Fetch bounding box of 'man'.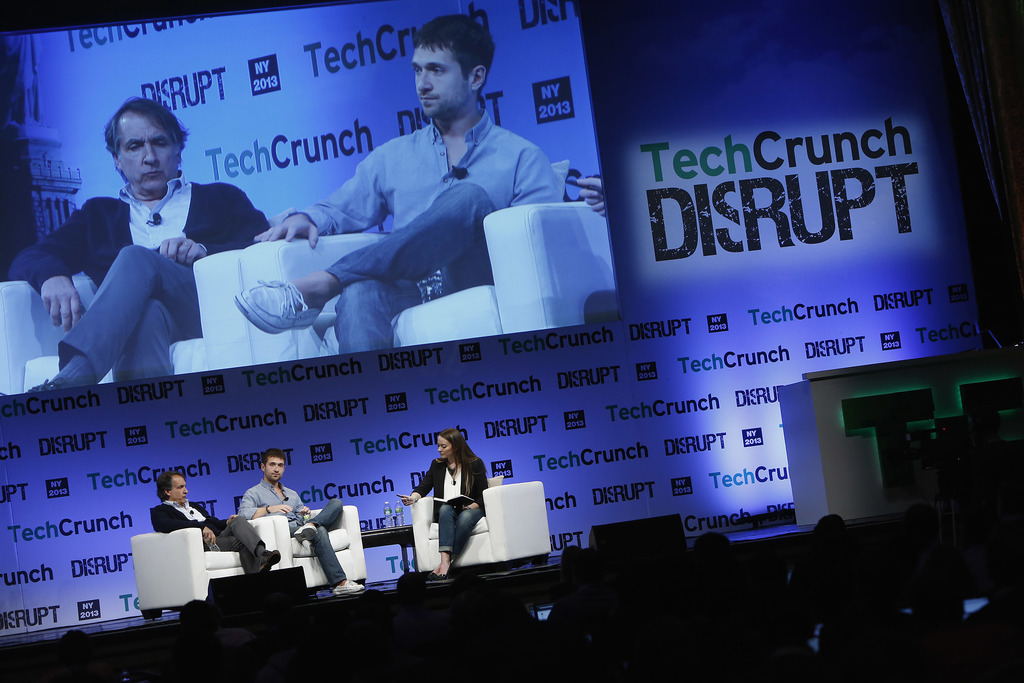
Bbox: box=[152, 468, 287, 595].
